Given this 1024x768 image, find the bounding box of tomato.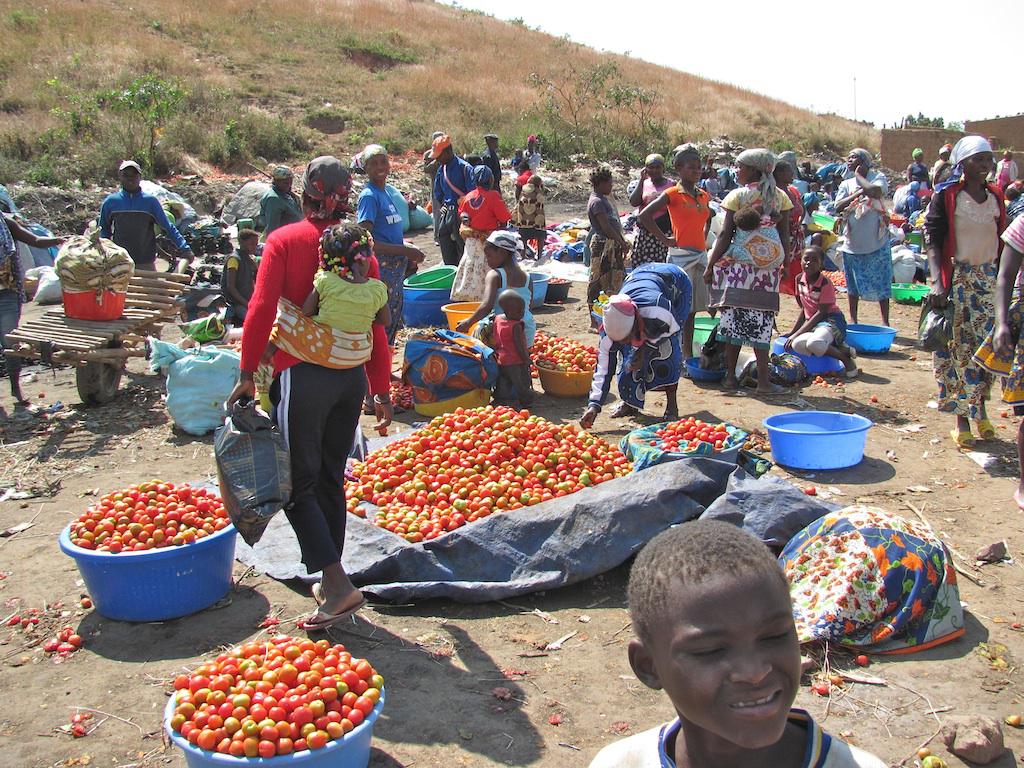
box(257, 740, 274, 754).
